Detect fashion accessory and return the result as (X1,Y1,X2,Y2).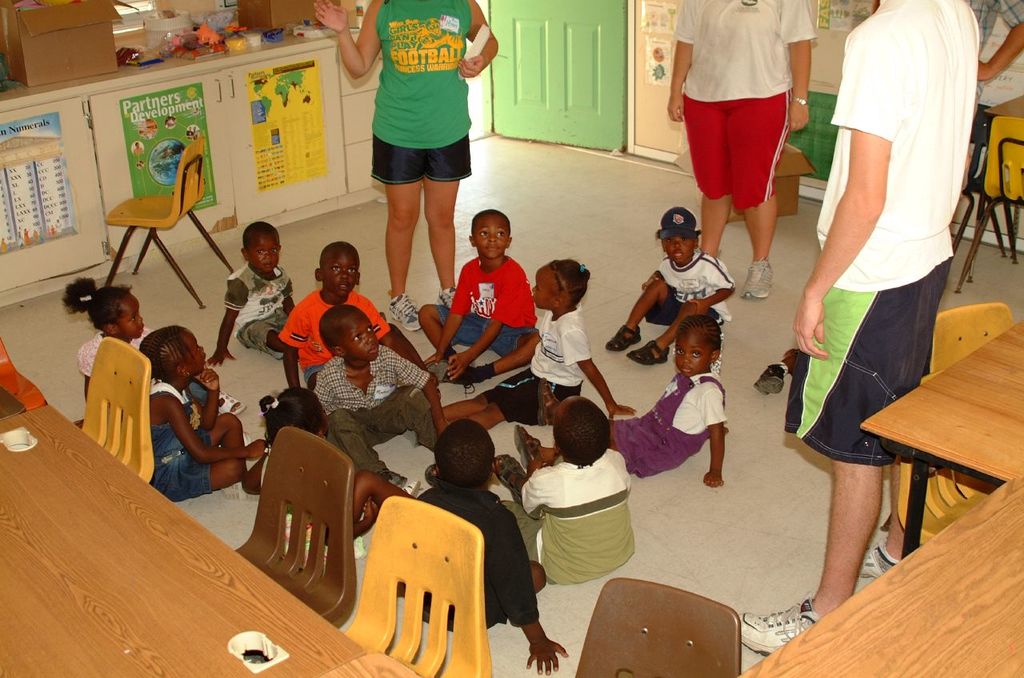
(442,285,458,307).
